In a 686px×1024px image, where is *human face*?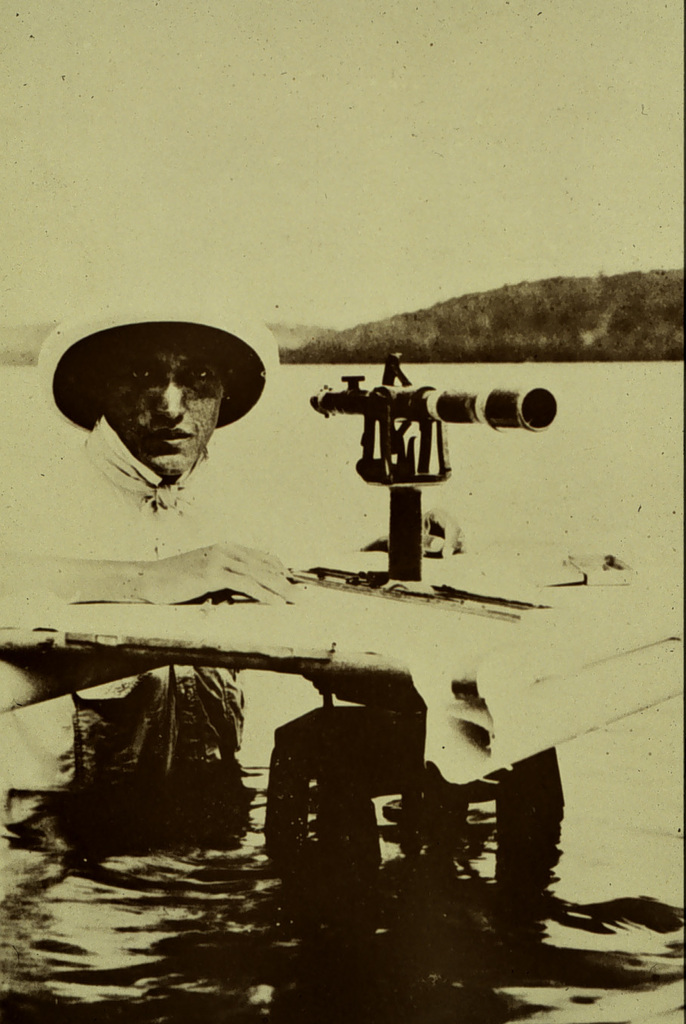
(x1=105, y1=333, x2=221, y2=475).
